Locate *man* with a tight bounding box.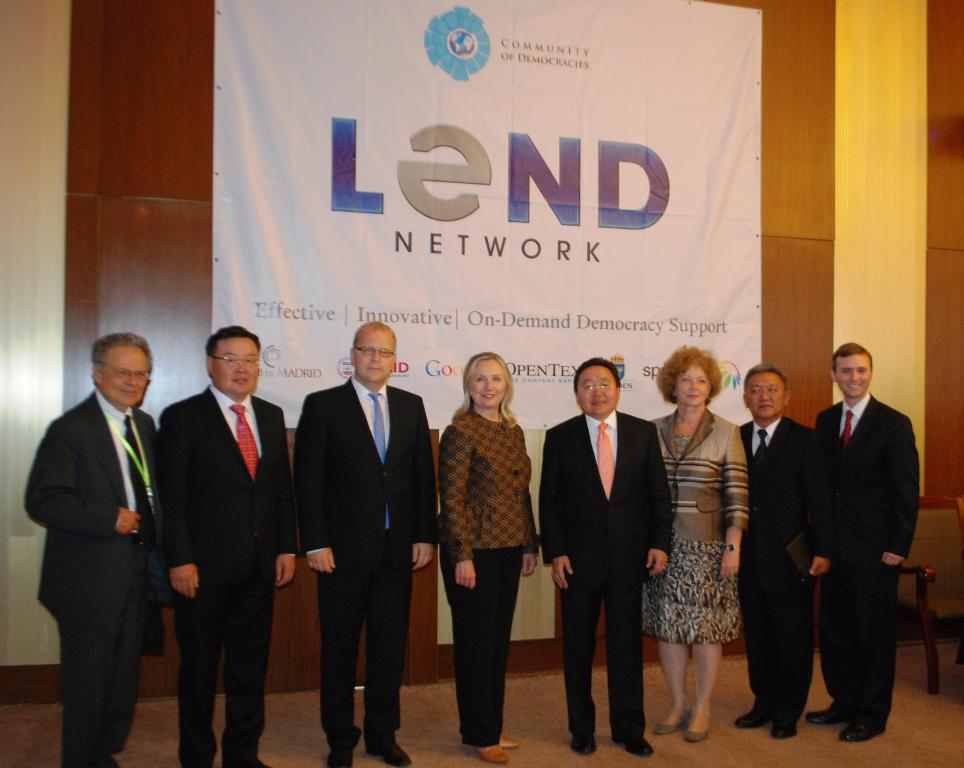
region(289, 318, 434, 762).
